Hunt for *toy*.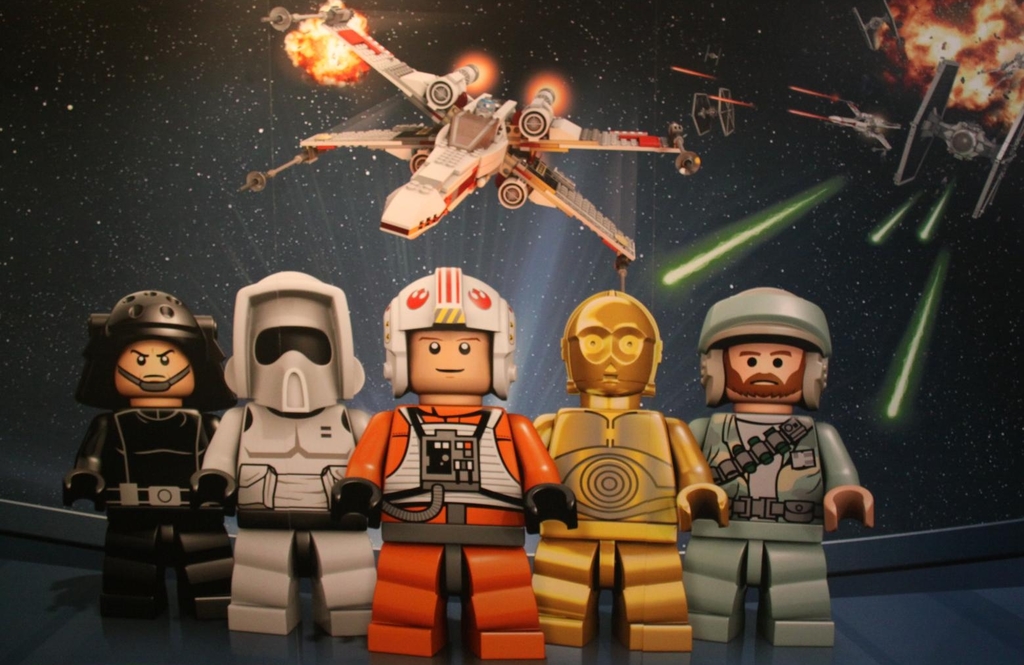
Hunted down at left=677, top=292, right=872, bottom=647.
